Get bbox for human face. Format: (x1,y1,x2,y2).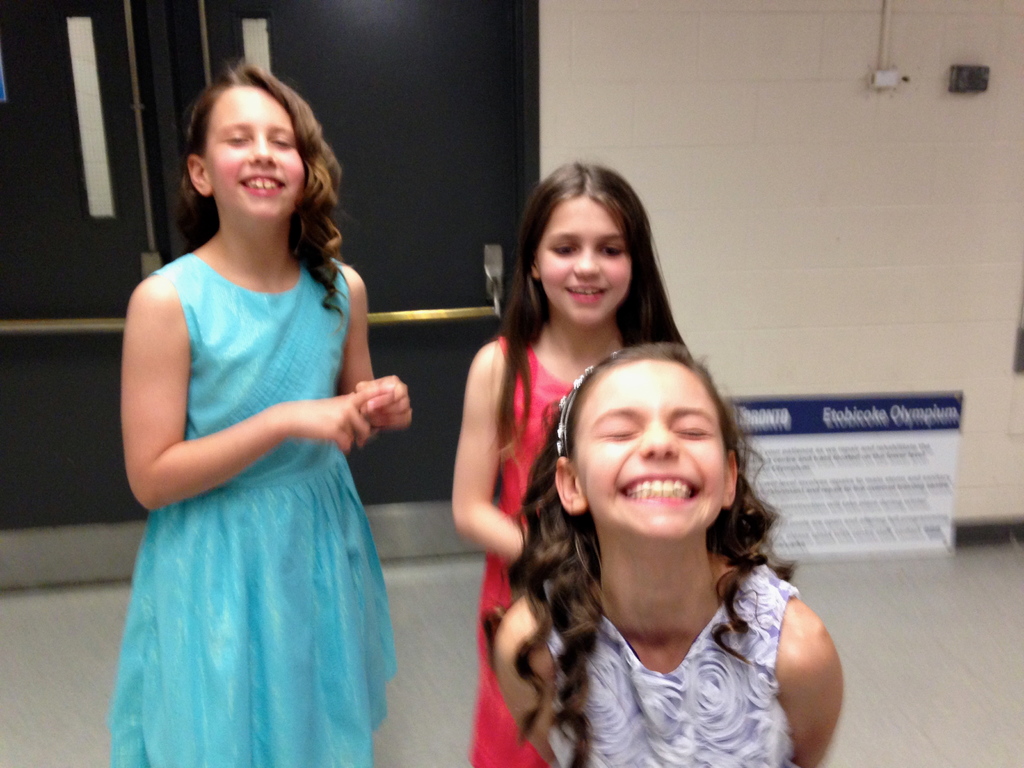
(535,193,632,324).
